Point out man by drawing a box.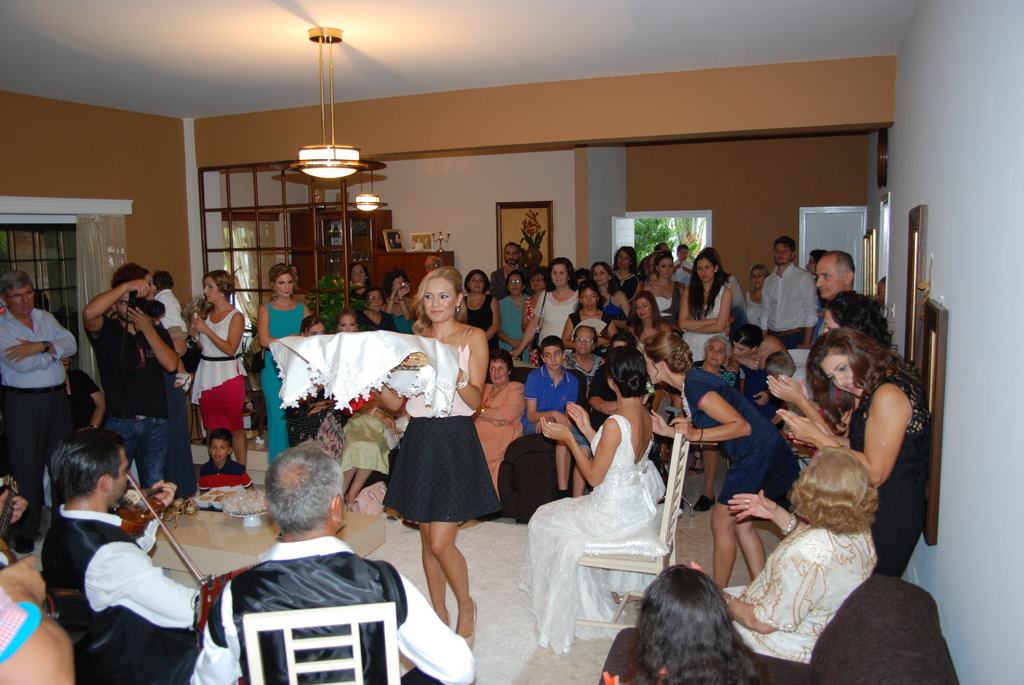
675 242 699 276.
